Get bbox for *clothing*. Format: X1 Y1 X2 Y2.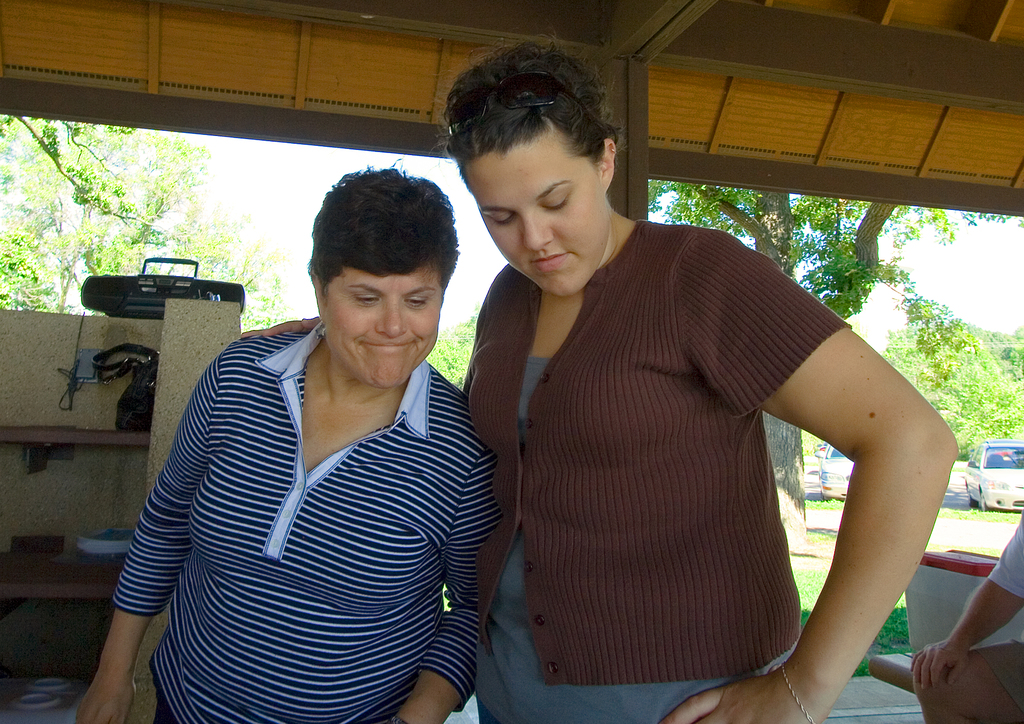
440 197 850 723.
